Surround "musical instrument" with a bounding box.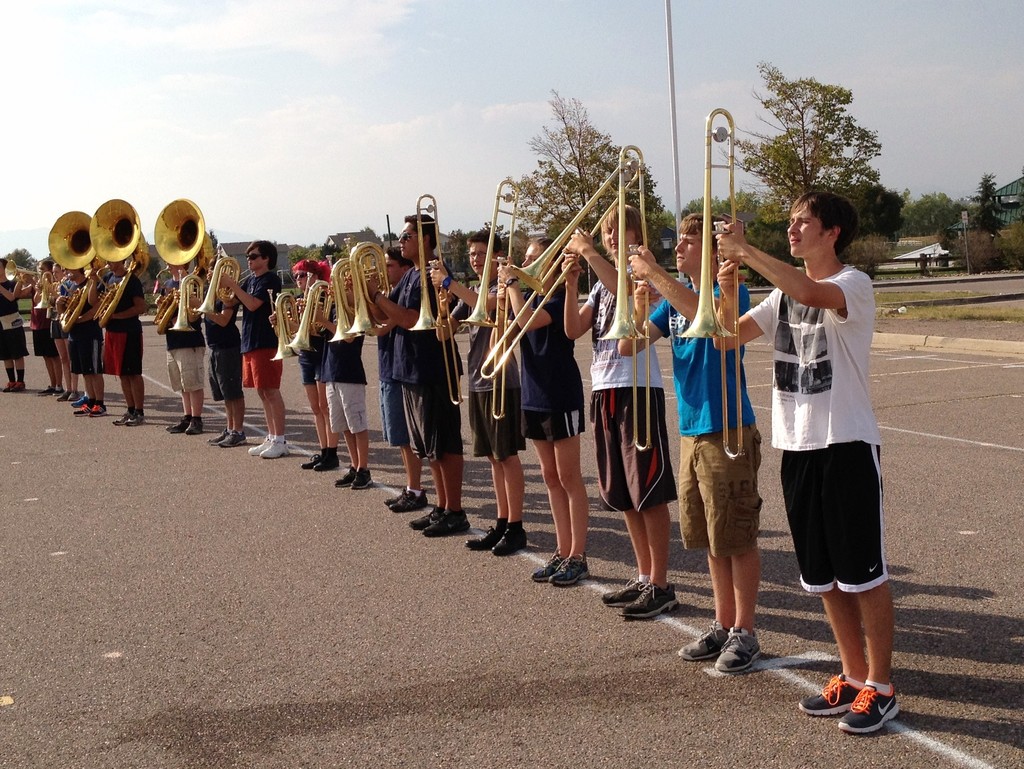
466, 161, 643, 387.
